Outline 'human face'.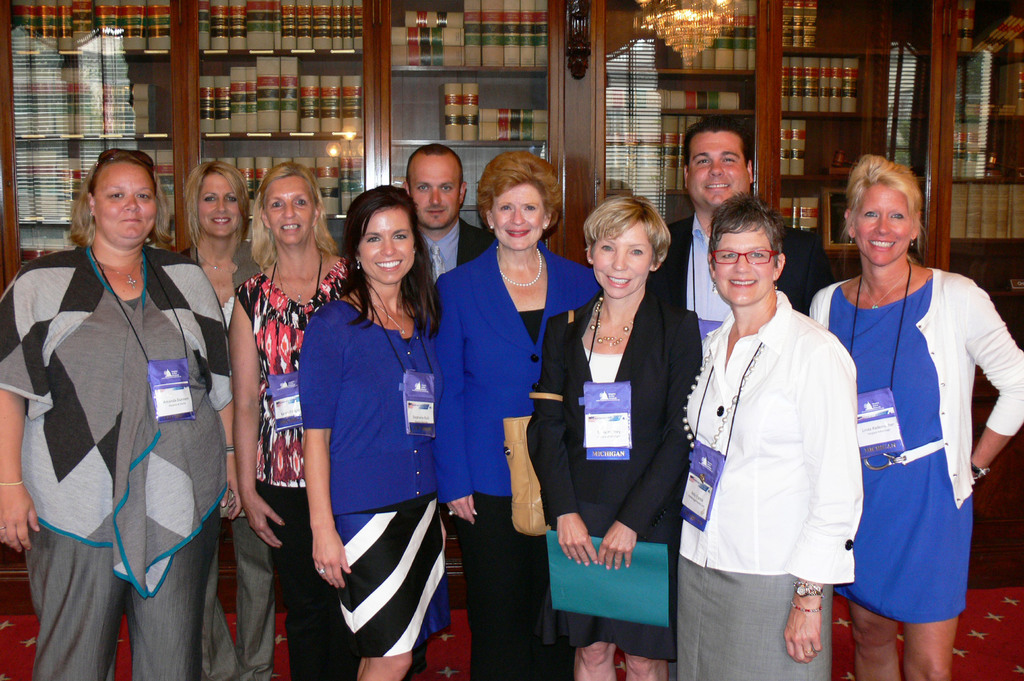
Outline: l=855, t=185, r=908, b=272.
